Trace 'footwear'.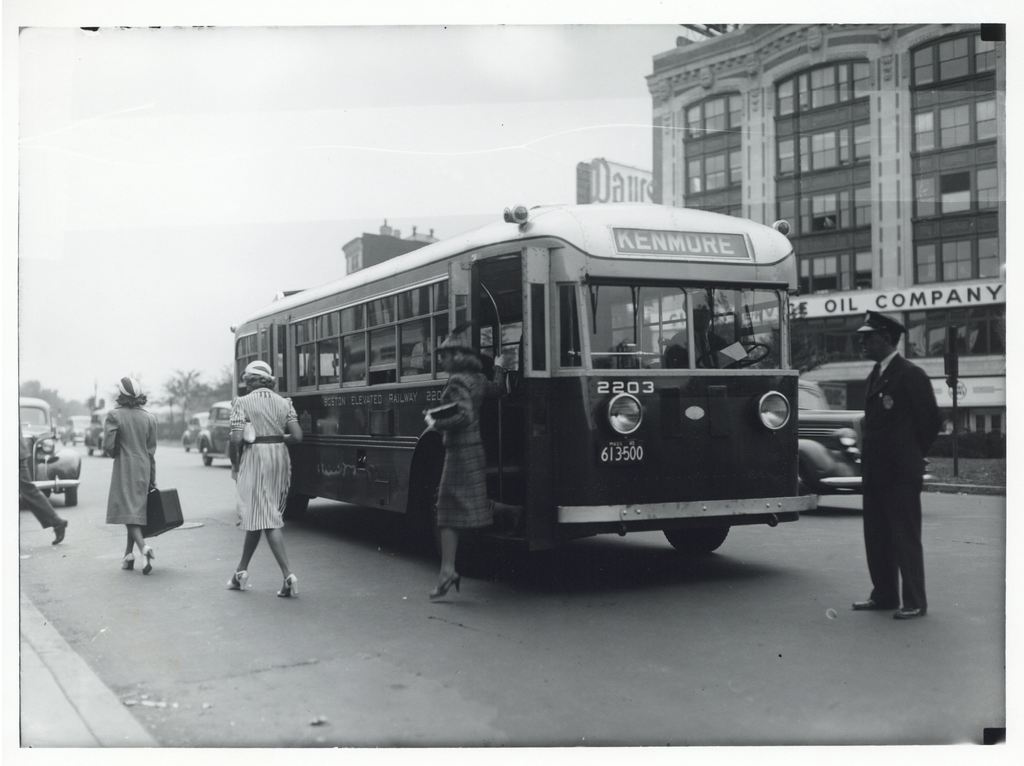
Traced to x1=225, y1=571, x2=250, y2=591.
